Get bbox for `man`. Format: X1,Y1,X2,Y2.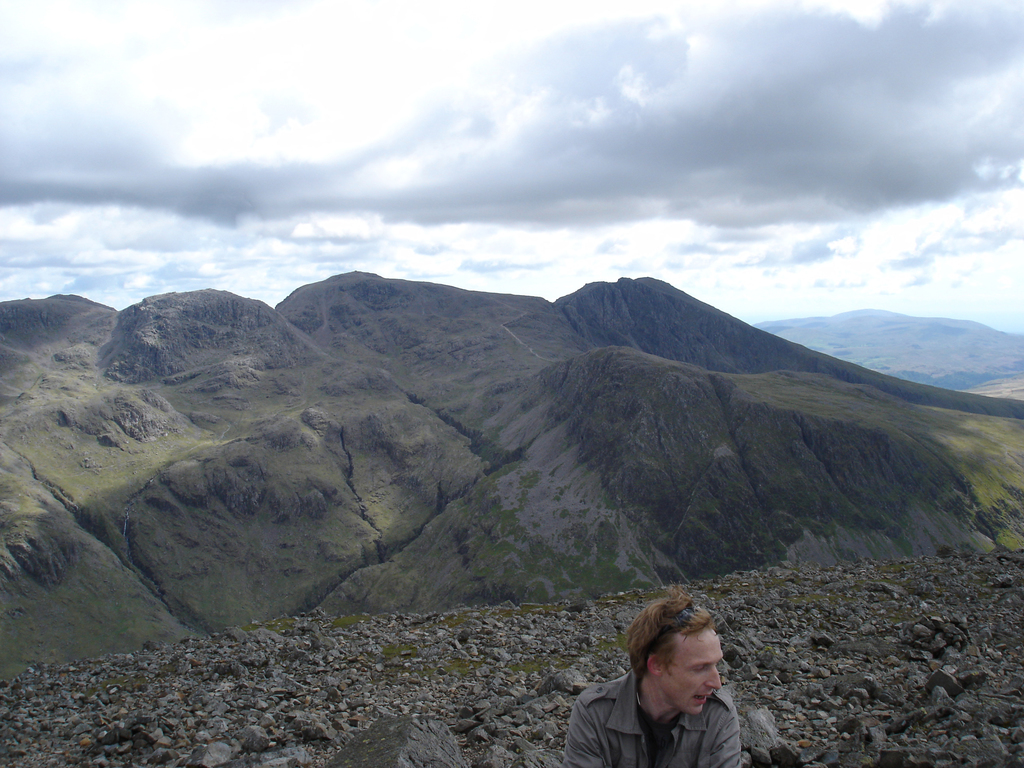
587,613,772,767.
